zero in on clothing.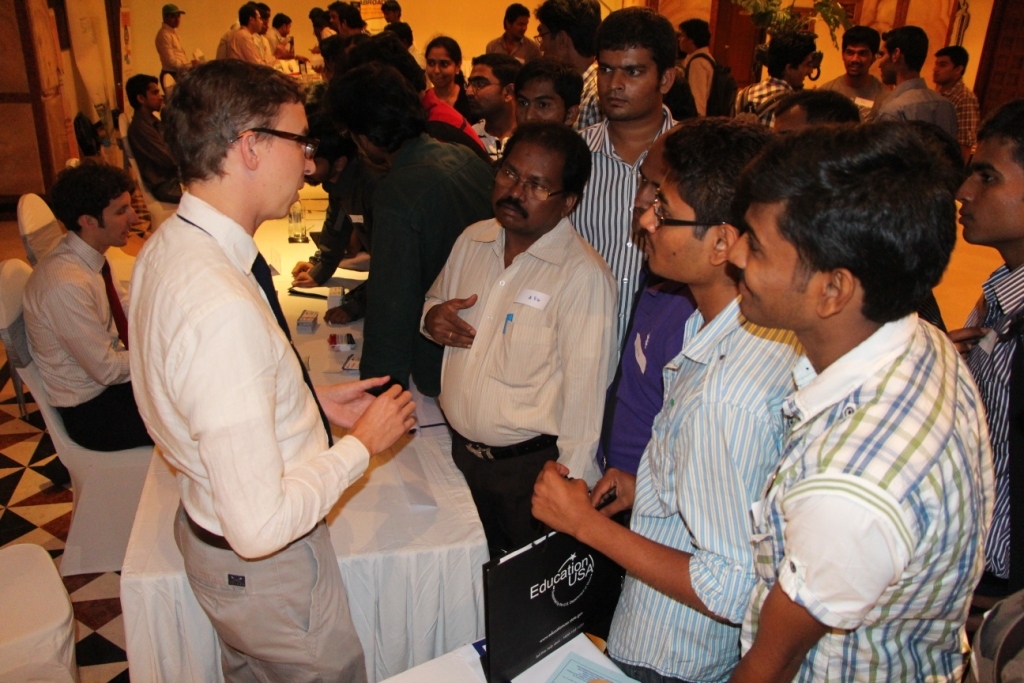
Zeroed in: 567,114,687,317.
